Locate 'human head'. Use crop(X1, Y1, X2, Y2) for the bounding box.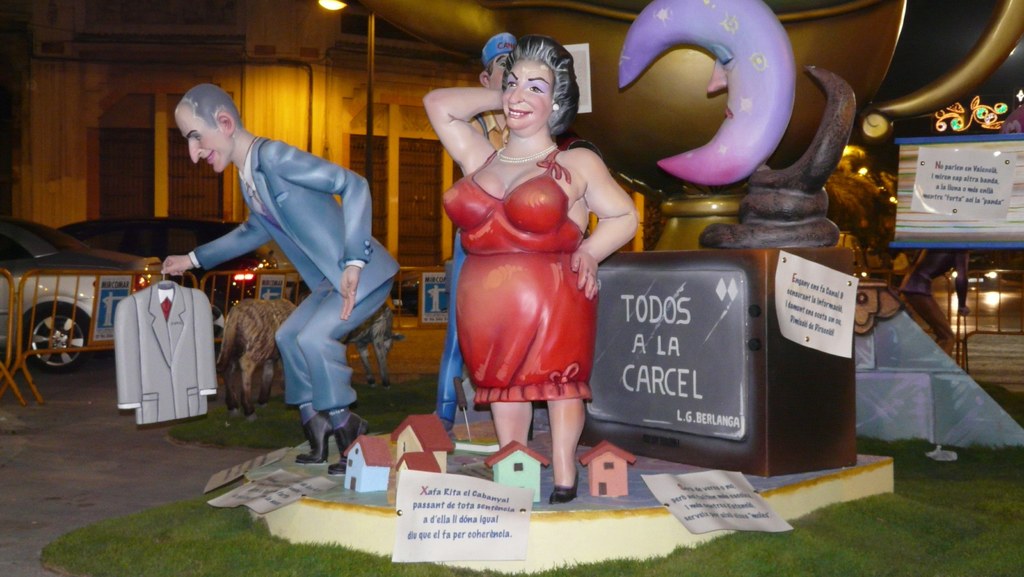
crop(477, 33, 515, 94).
